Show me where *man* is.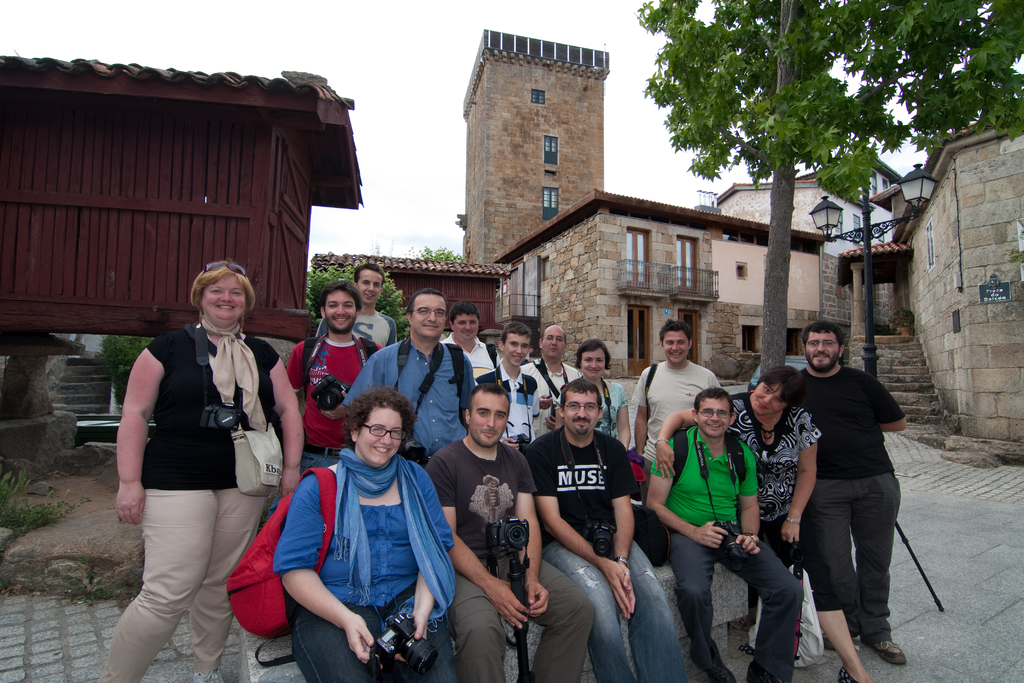
*man* is at bbox=[632, 317, 724, 472].
